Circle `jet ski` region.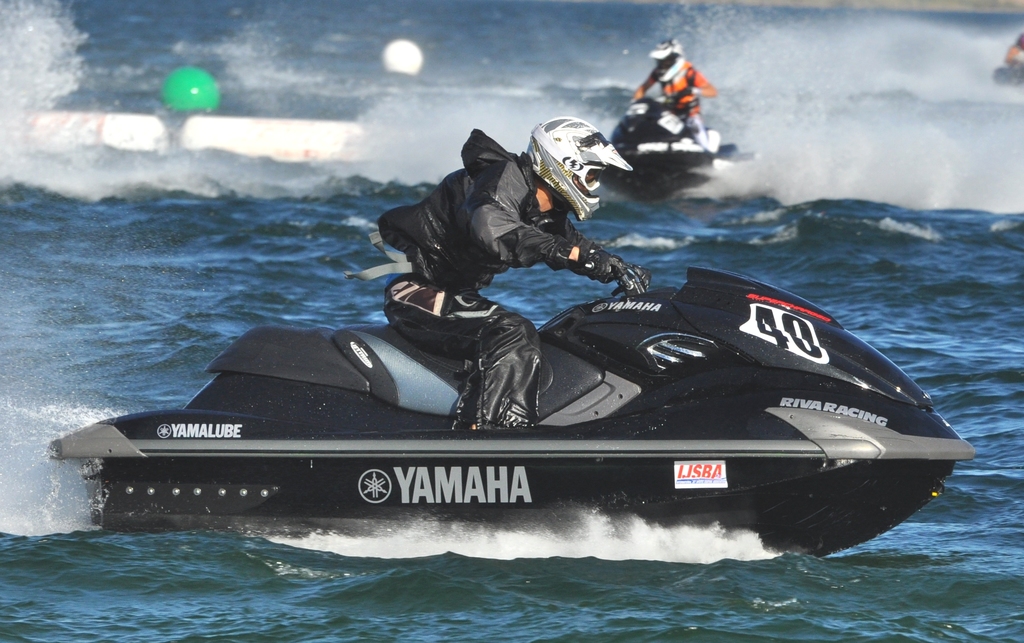
Region: region(599, 96, 734, 198).
